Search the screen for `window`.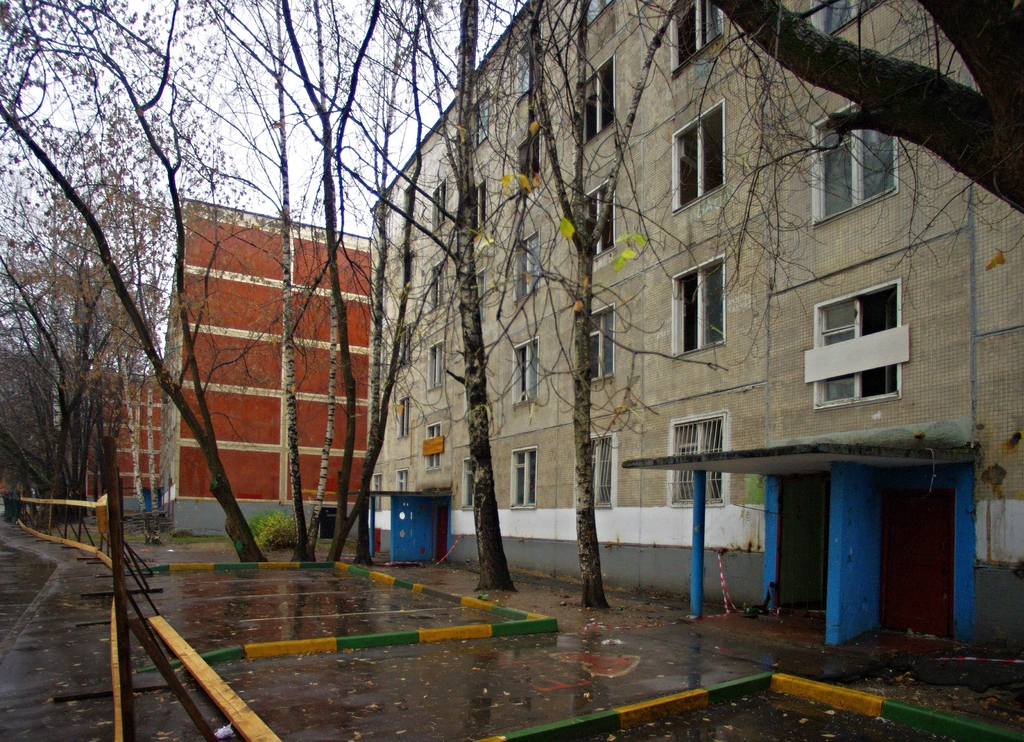
Found at rect(394, 393, 415, 439).
